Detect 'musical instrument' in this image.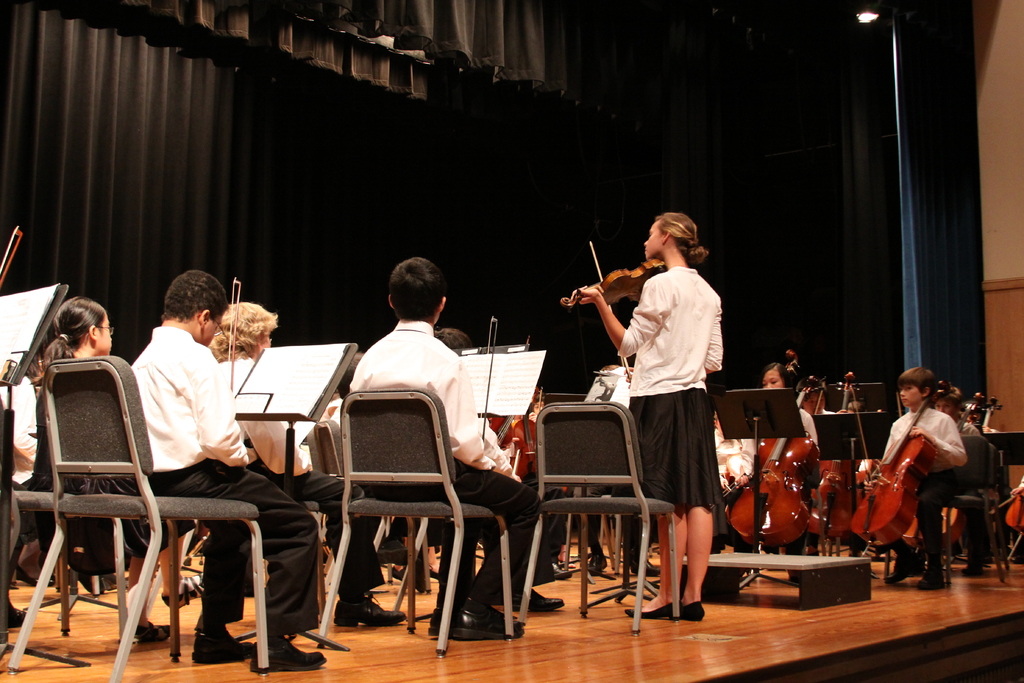
Detection: l=556, t=243, r=673, b=393.
